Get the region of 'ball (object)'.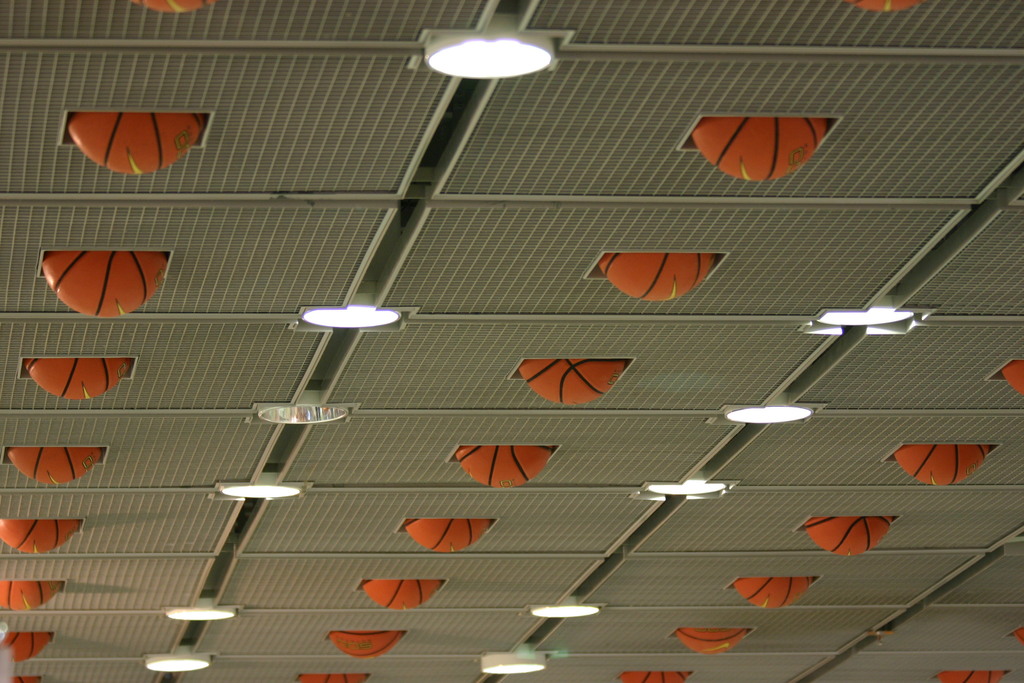
{"x1": 65, "y1": 110, "x2": 204, "y2": 178}.
